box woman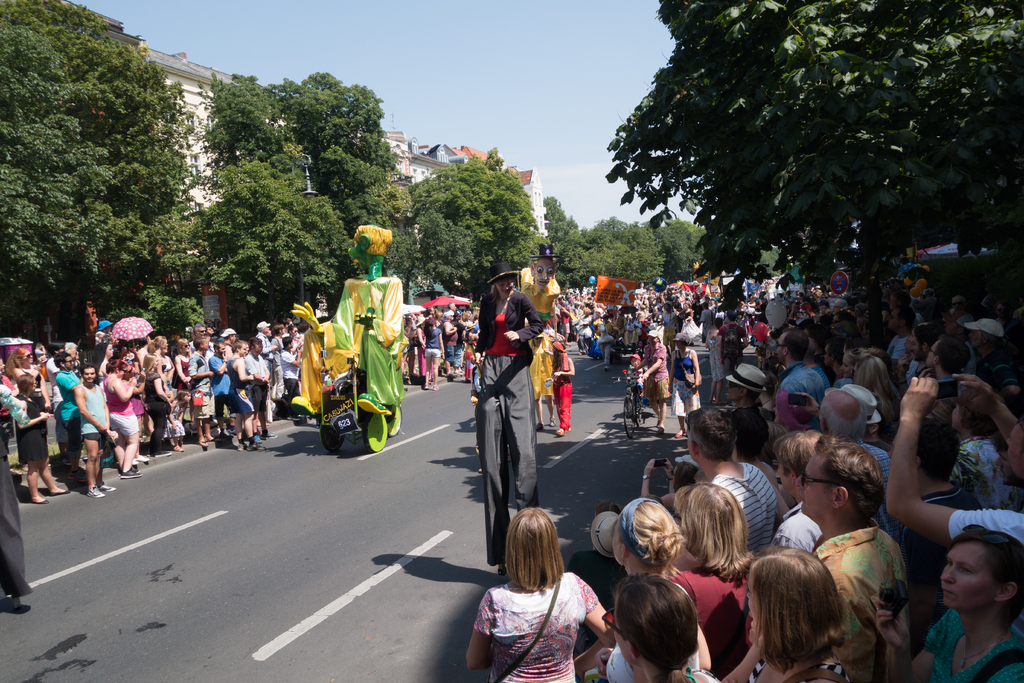
{"x1": 587, "y1": 306, "x2": 601, "y2": 358}
